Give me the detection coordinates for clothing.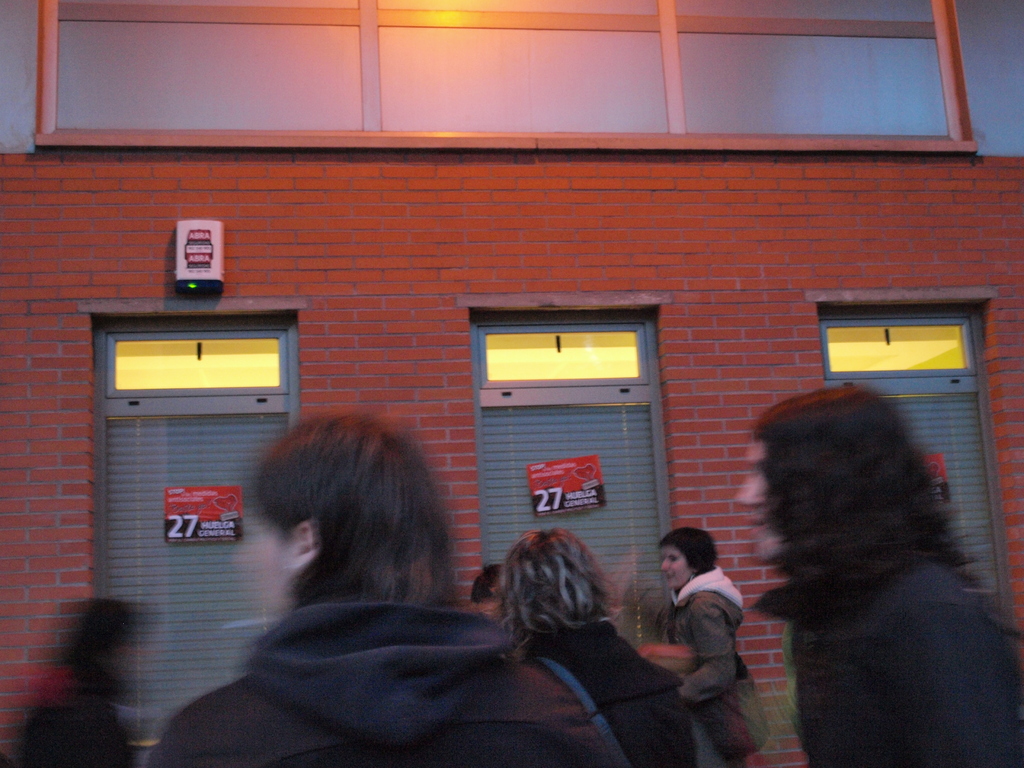
<region>144, 592, 619, 764</region>.
